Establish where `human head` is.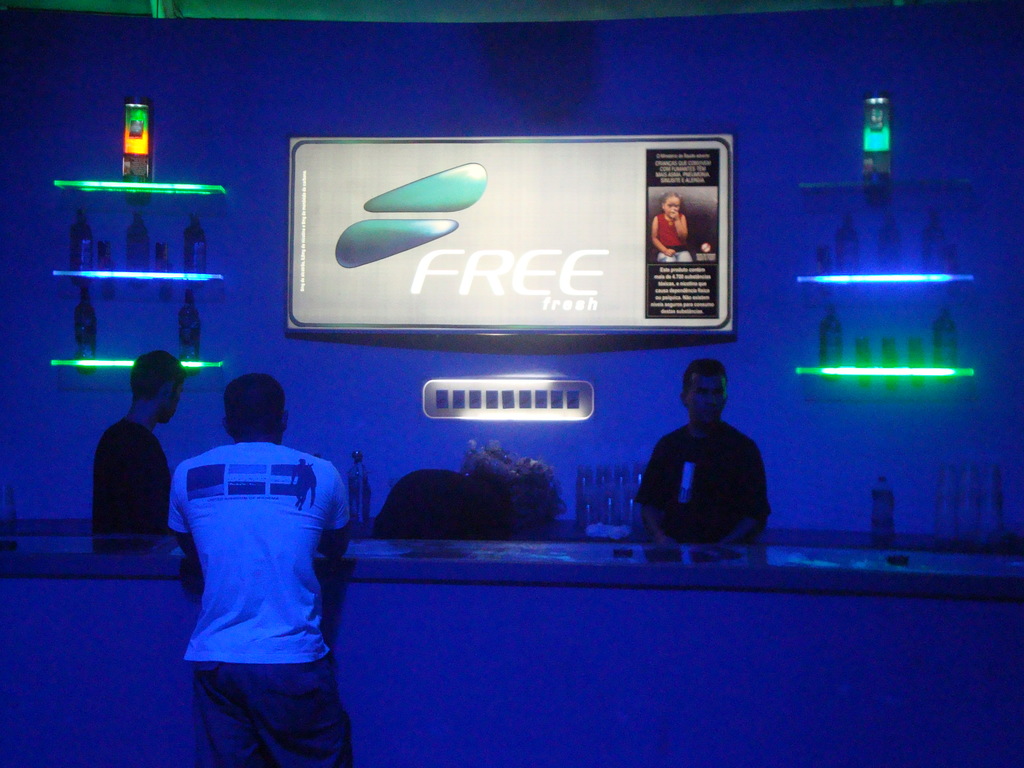
Established at box(680, 358, 728, 426).
